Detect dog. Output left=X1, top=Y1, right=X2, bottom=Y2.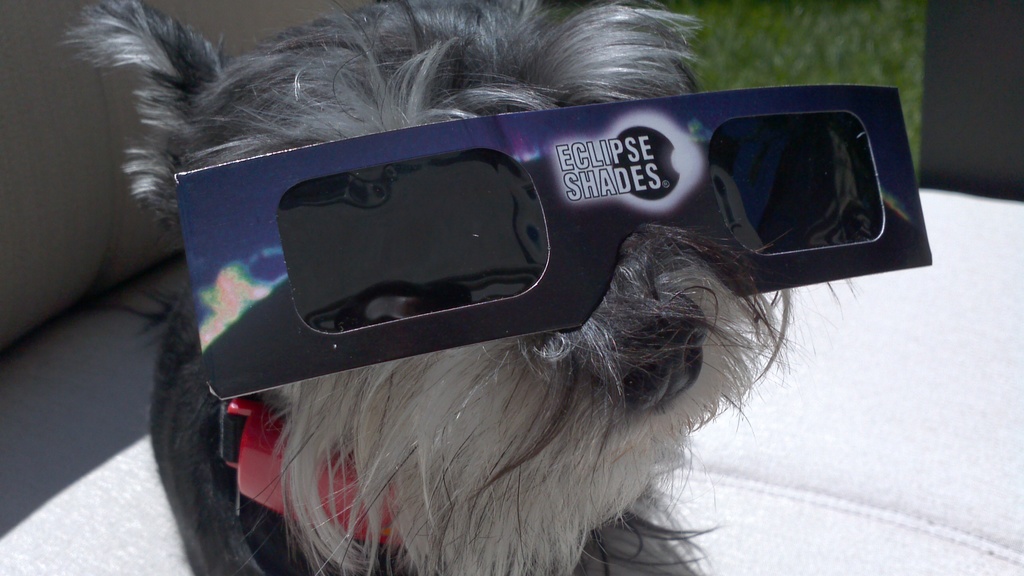
left=47, top=0, right=855, bottom=575.
